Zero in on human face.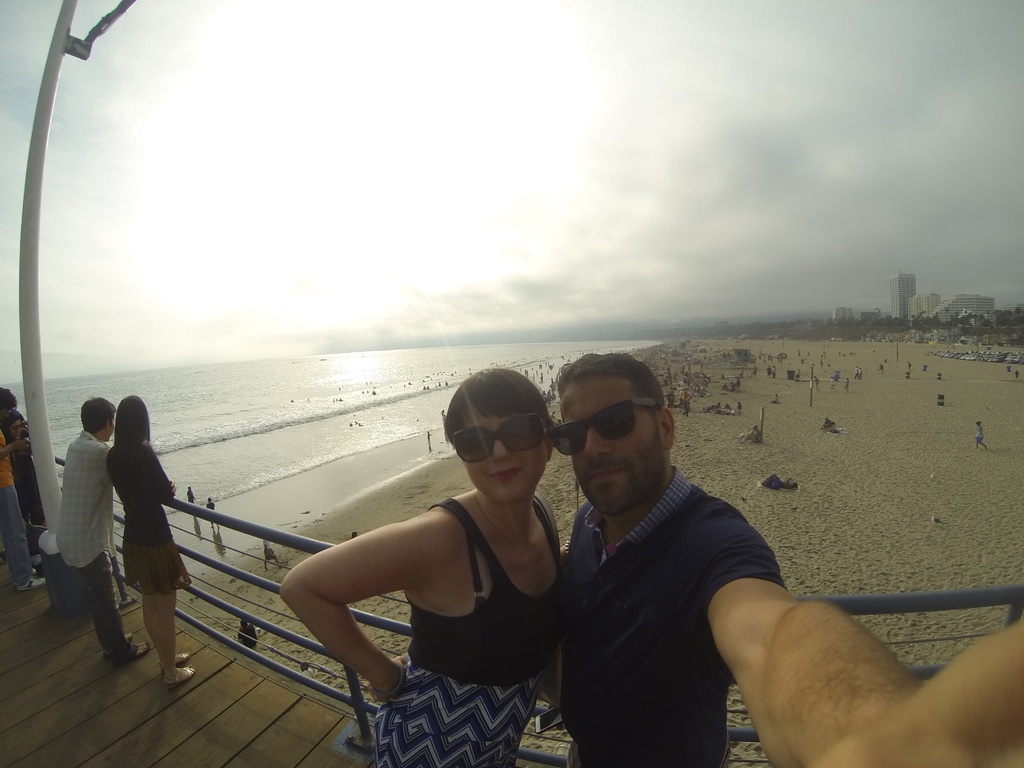
Zeroed in: rect(103, 415, 115, 442).
